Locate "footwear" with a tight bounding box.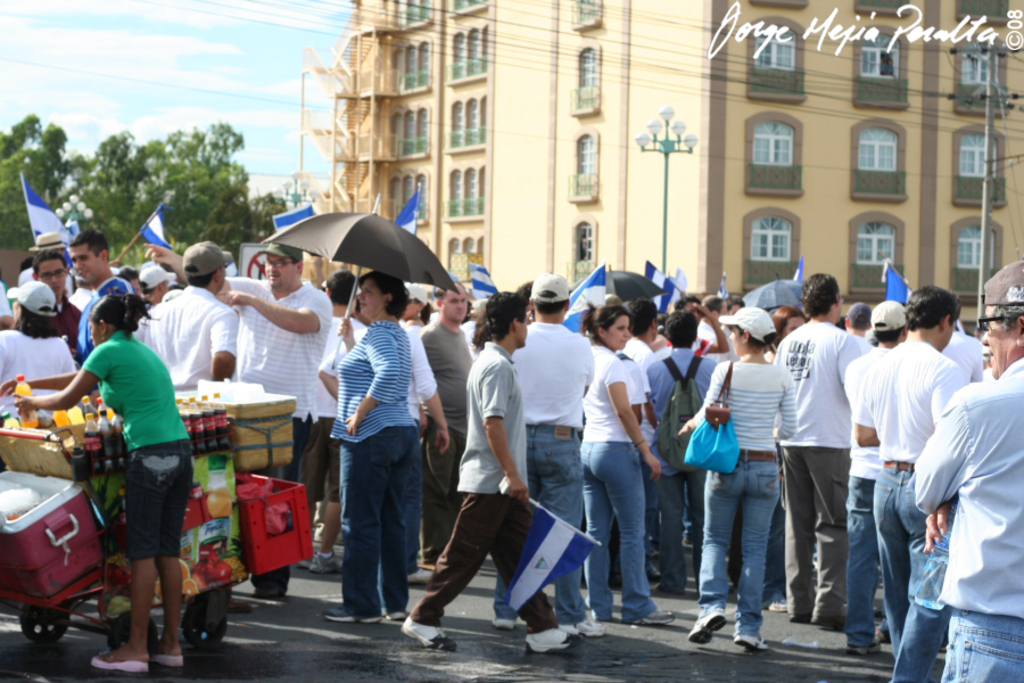
left=634, top=604, right=676, bottom=629.
